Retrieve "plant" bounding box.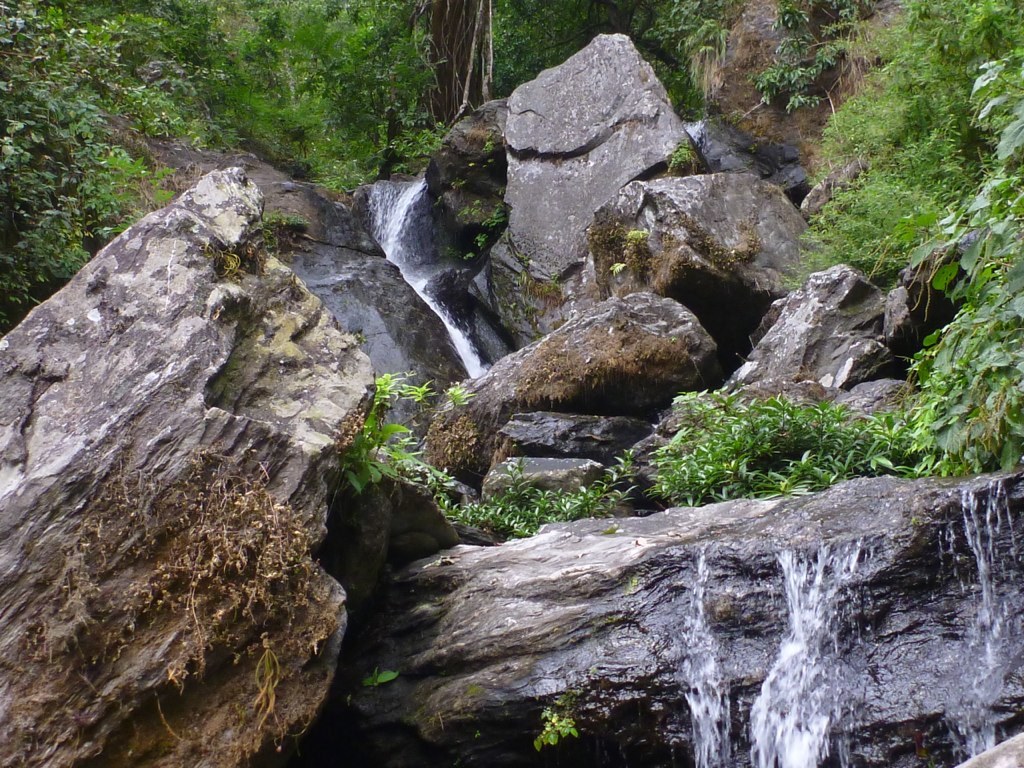
Bounding box: bbox=[620, 381, 921, 498].
